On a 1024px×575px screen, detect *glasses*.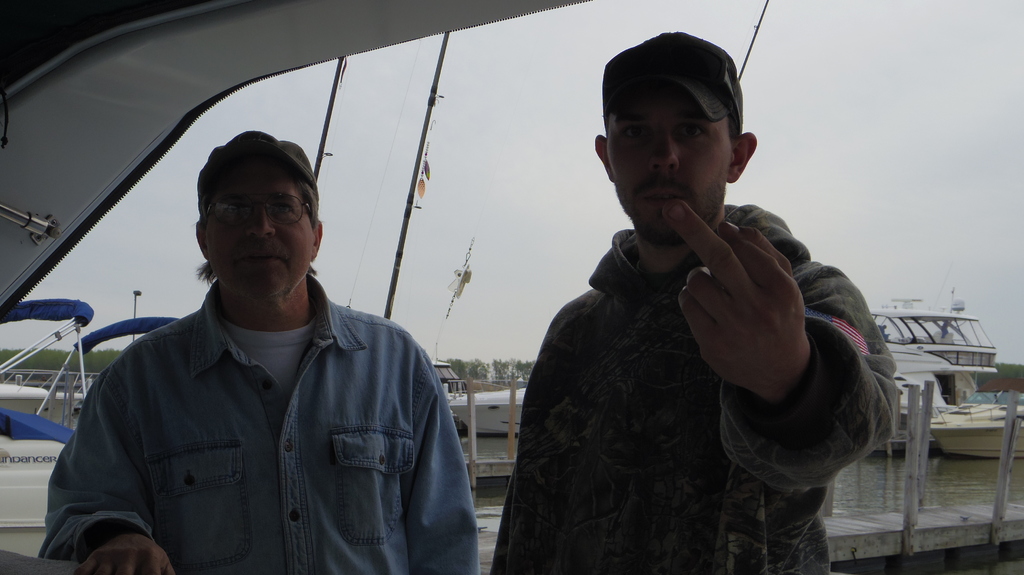
bbox=[204, 193, 315, 229].
